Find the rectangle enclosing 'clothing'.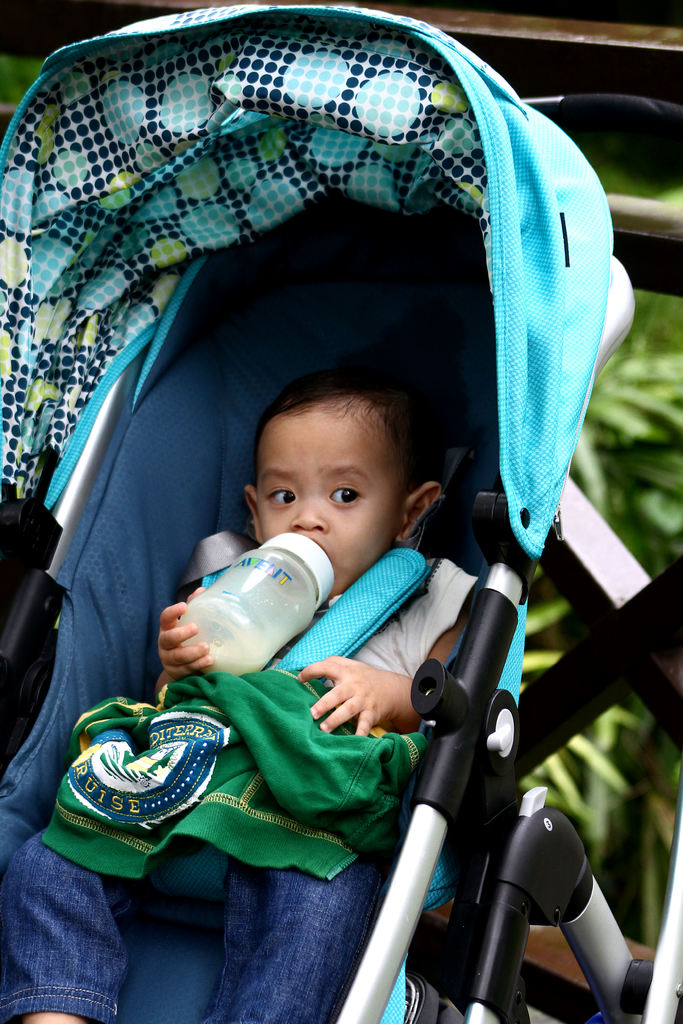
l=0, t=552, r=470, b=1023.
